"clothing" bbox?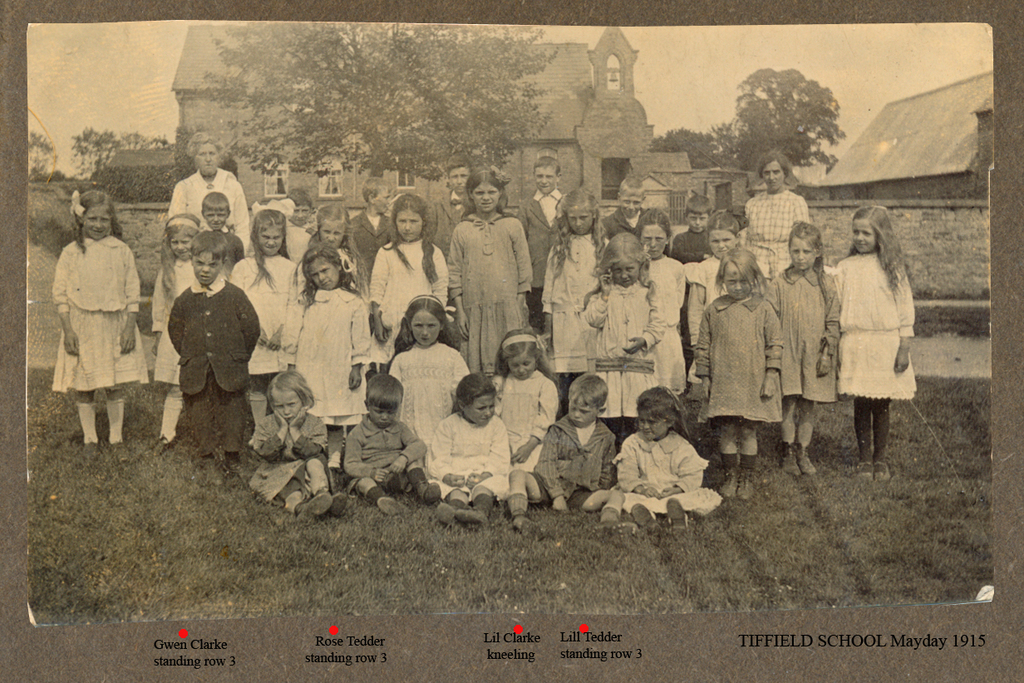
[618,413,717,526]
